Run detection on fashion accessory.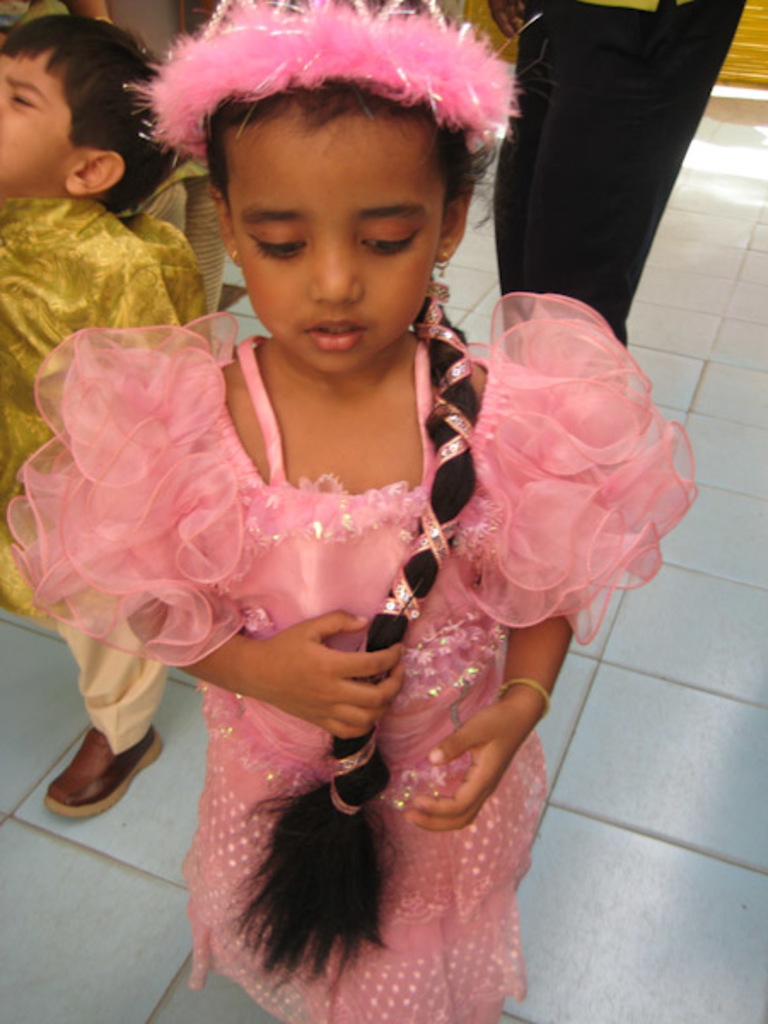
Result: <bbox>119, 2, 527, 166</bbox>.
